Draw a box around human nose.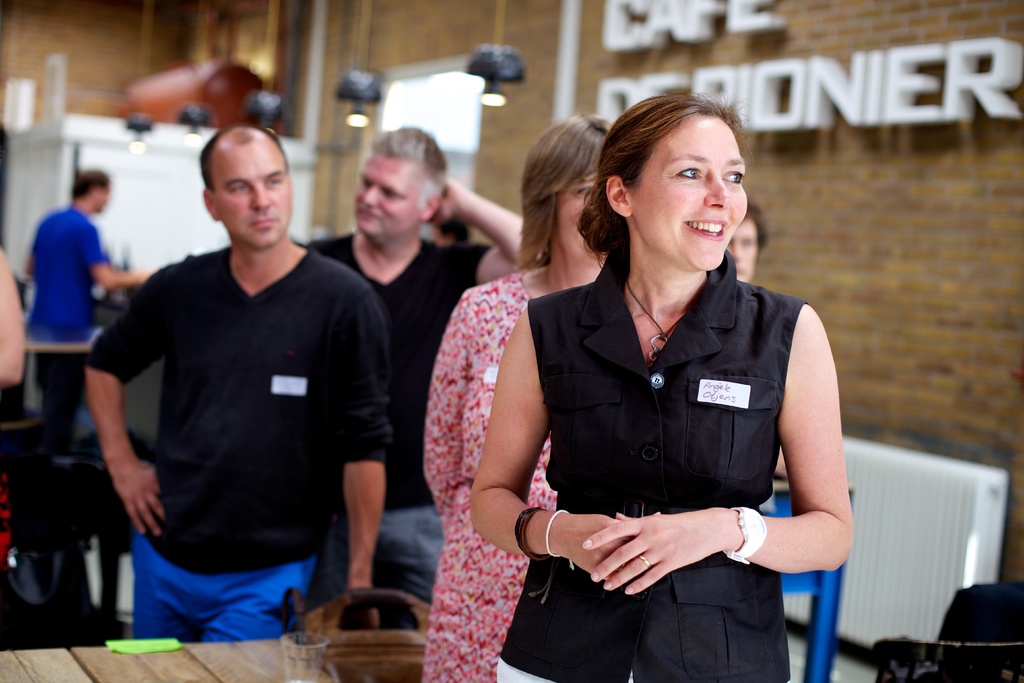
left=703, top=170, right=729, bottom=210.
